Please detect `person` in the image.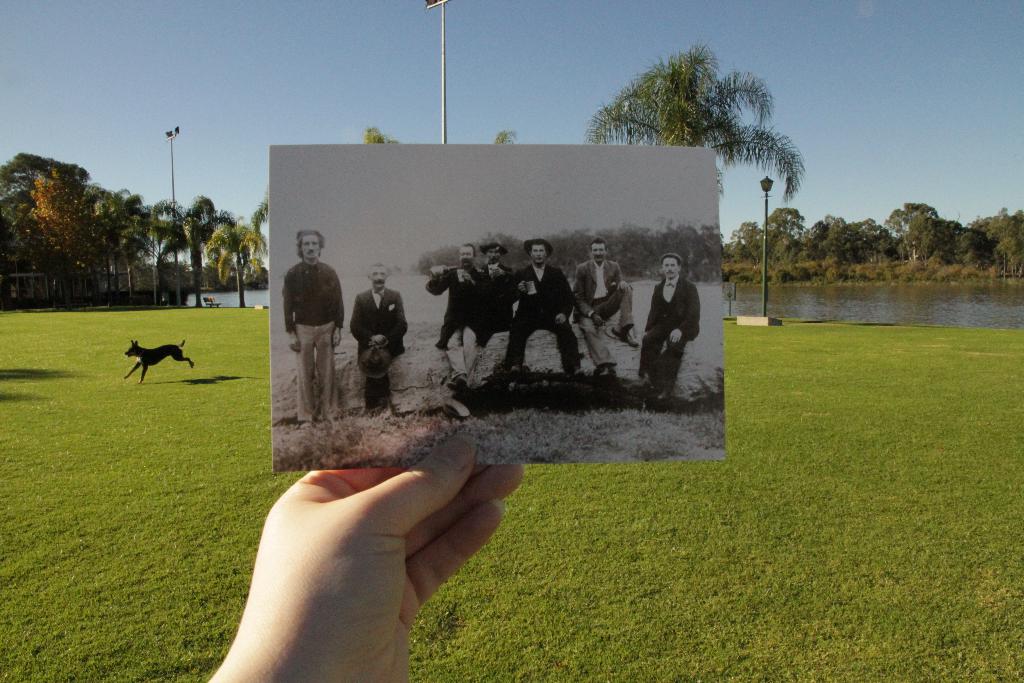
(349, 263, 410, 413).
